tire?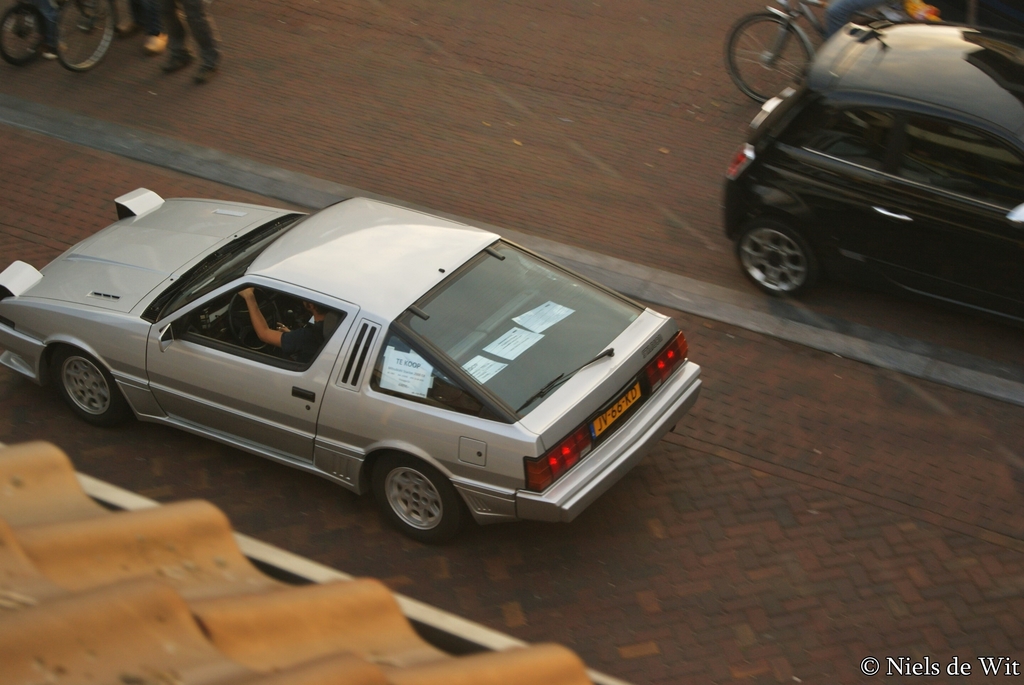
Rect(733, 218, 818, 302)
